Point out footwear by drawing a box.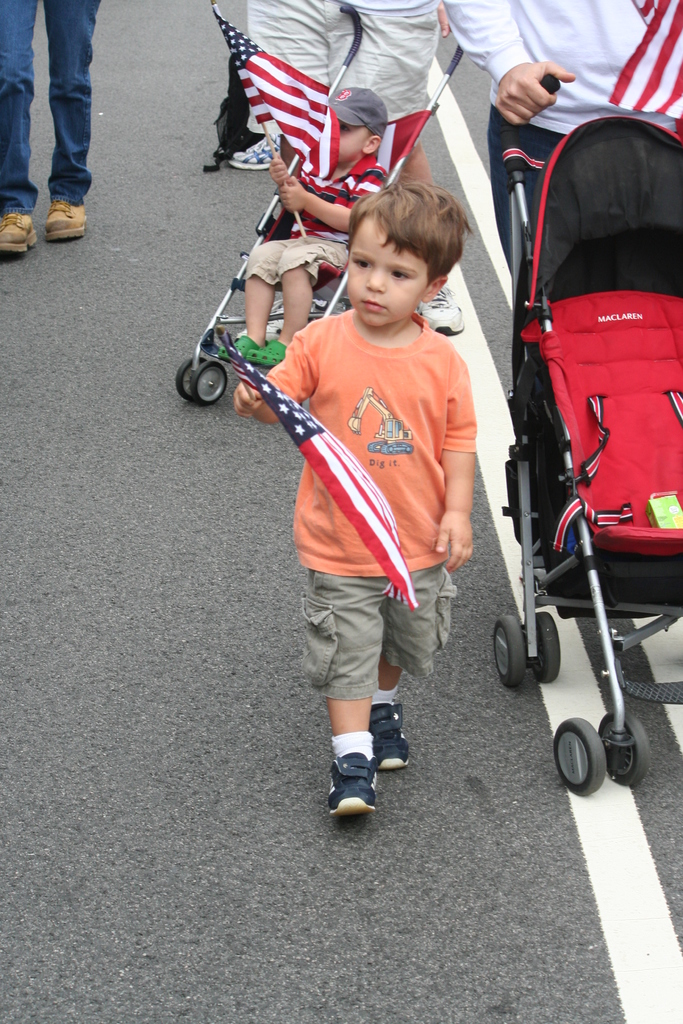
<box>216,337,263,370</box>.
